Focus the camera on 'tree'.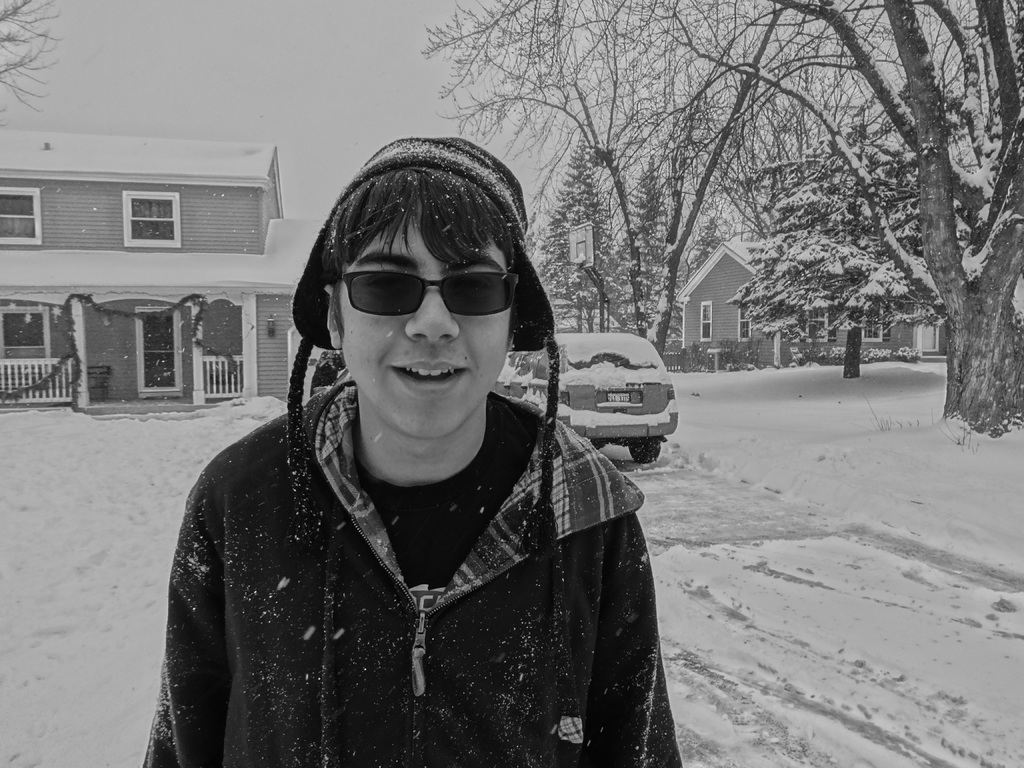
Focus region: 732/102/956/388.
